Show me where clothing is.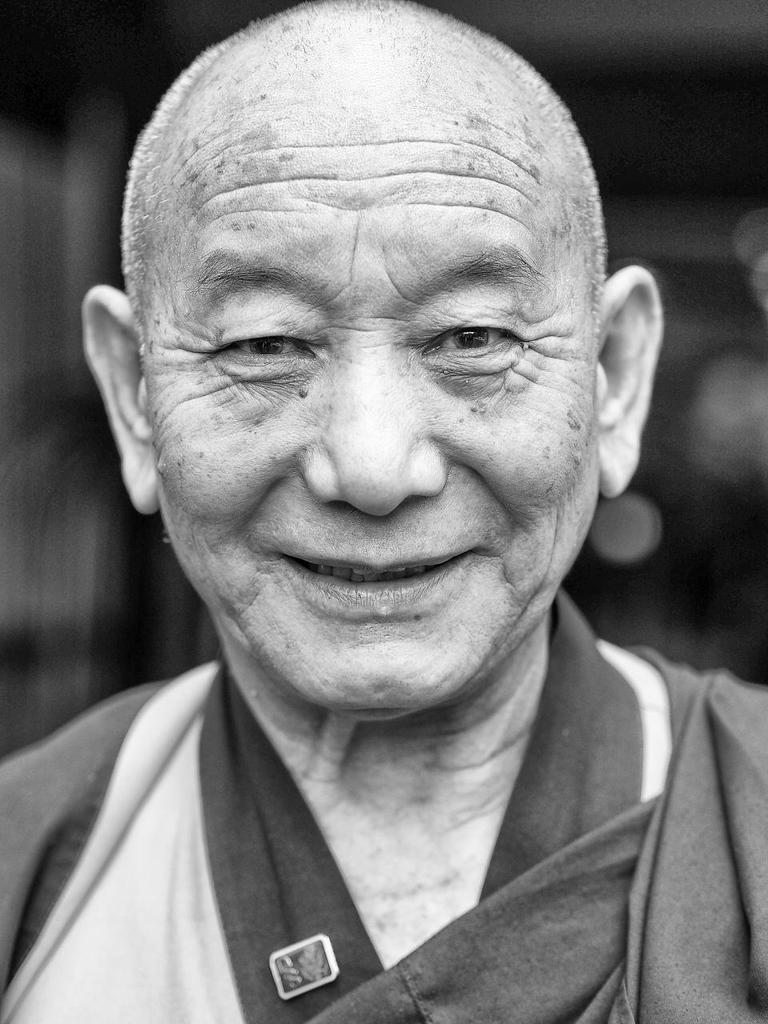
clothing is at 0,651,767,1023.
